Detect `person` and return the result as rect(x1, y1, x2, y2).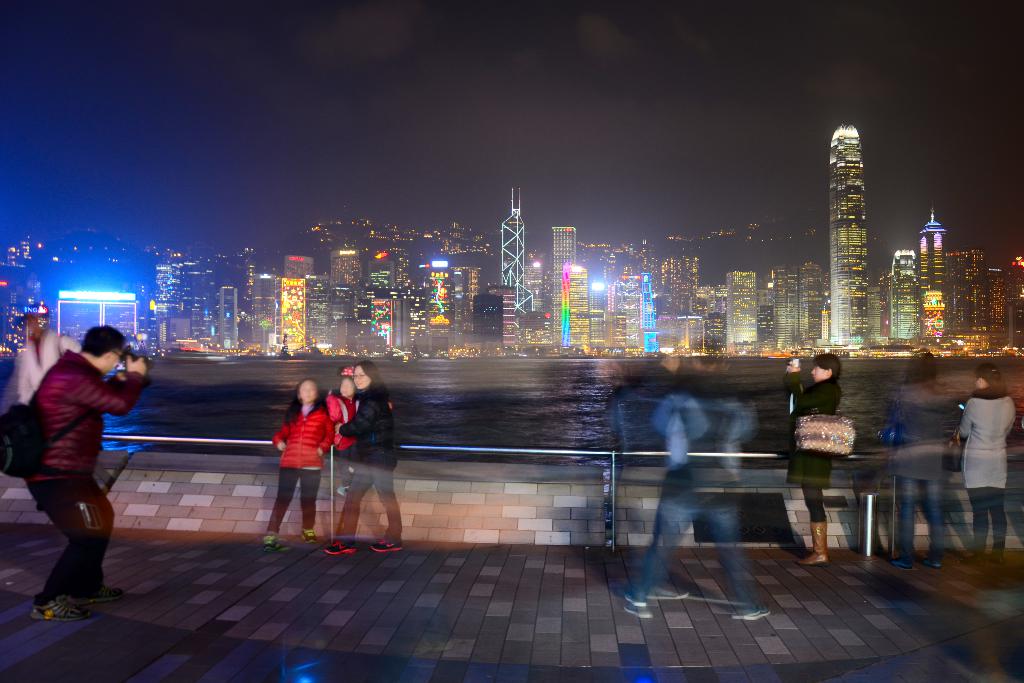
rect(953, 370, 1018, 570).
